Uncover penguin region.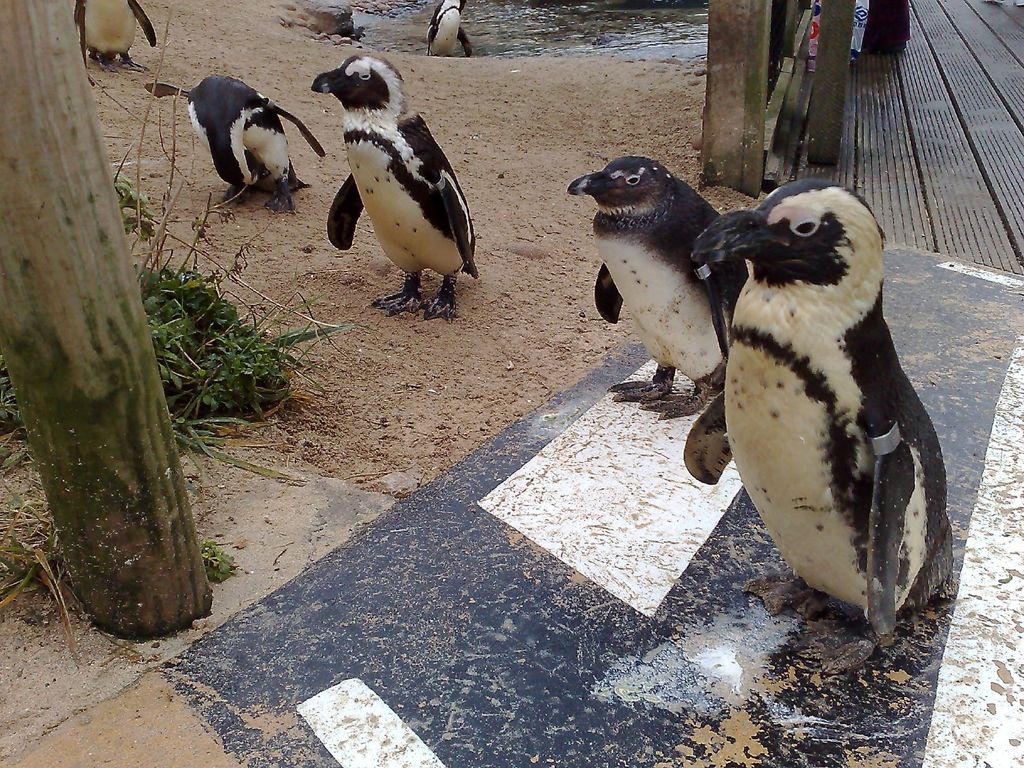
Uncovered: 306:51:490:331.
